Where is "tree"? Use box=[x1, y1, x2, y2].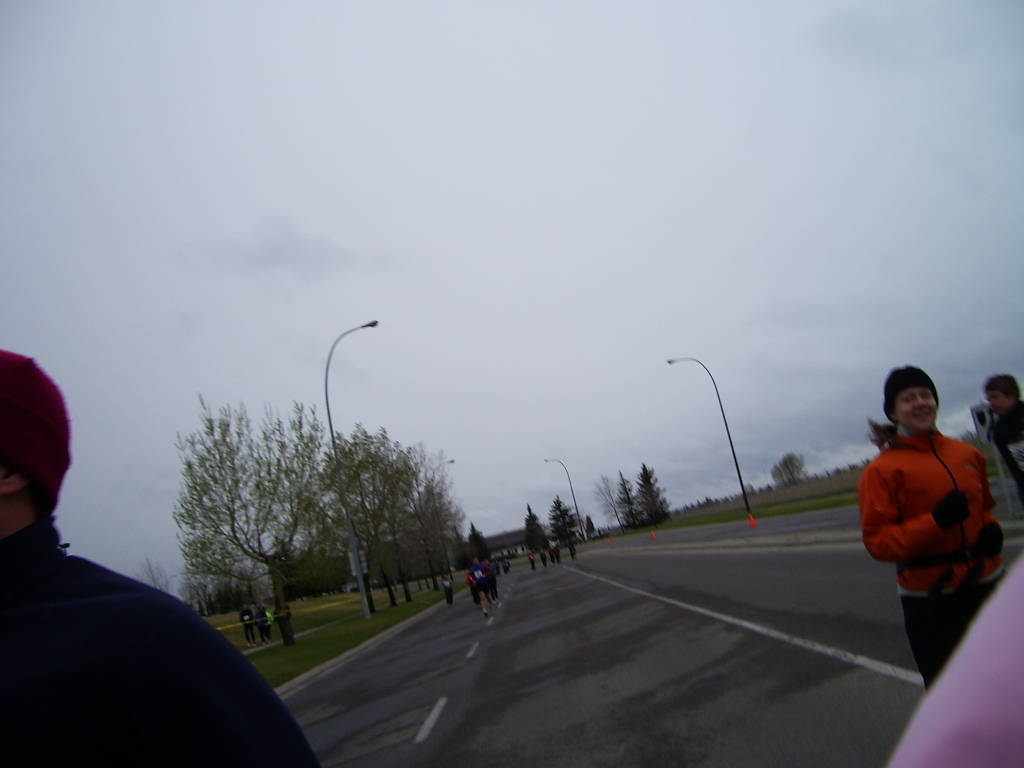
box=[525, 505, 548, 554].
